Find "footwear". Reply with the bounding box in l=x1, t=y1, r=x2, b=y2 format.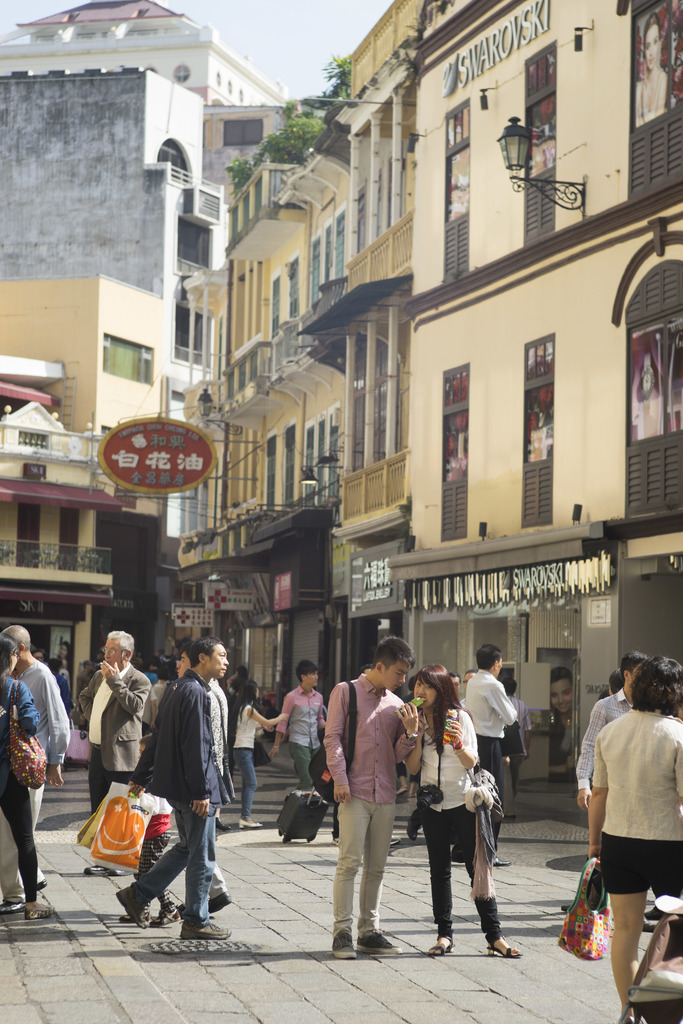
l=84, t=863, r=108, b=875.
